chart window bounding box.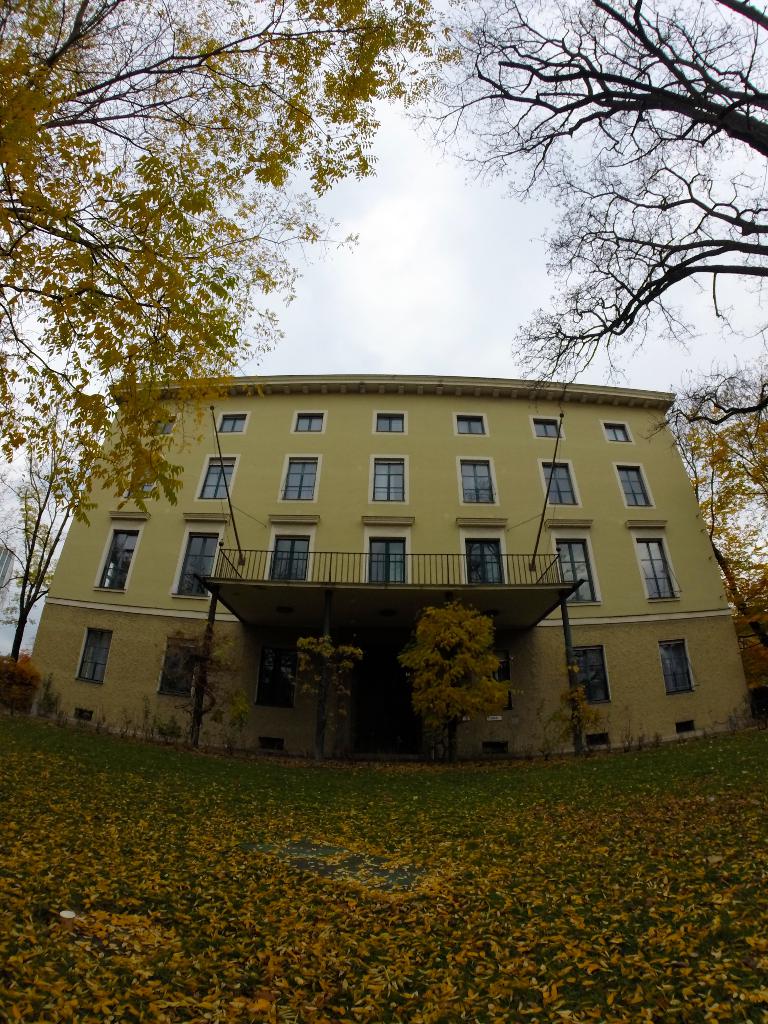
Charted: {"left": 164, "top": 520, "right": 229, "bottom": 595}.
